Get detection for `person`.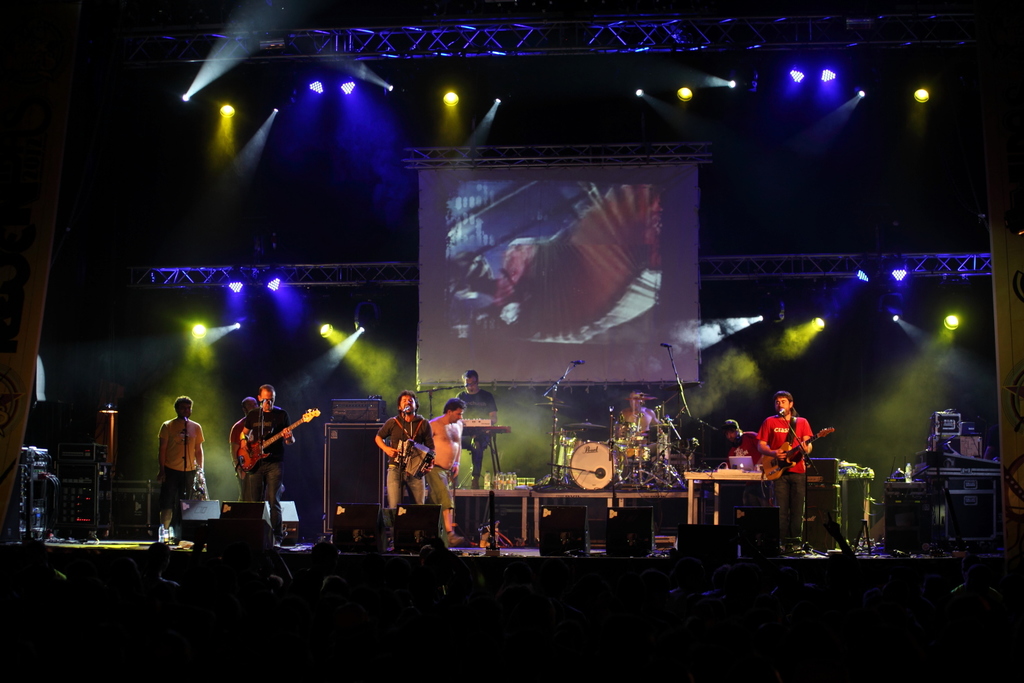
Detection: select_region(233, 395, 254, 502).
